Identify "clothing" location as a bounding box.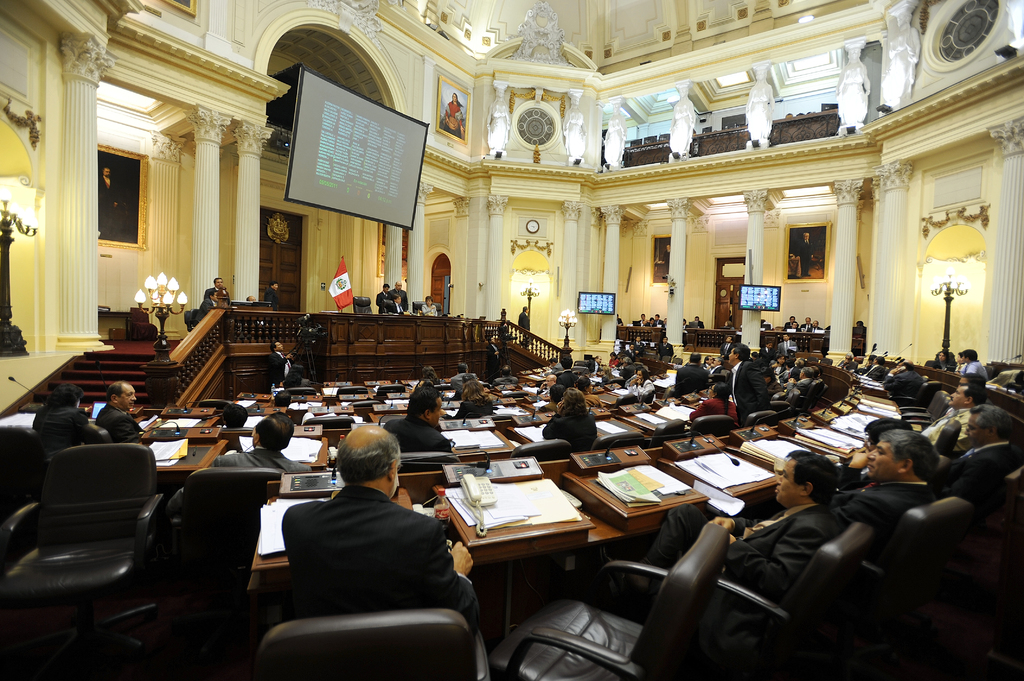
crop(420, 304, 444, 319).
